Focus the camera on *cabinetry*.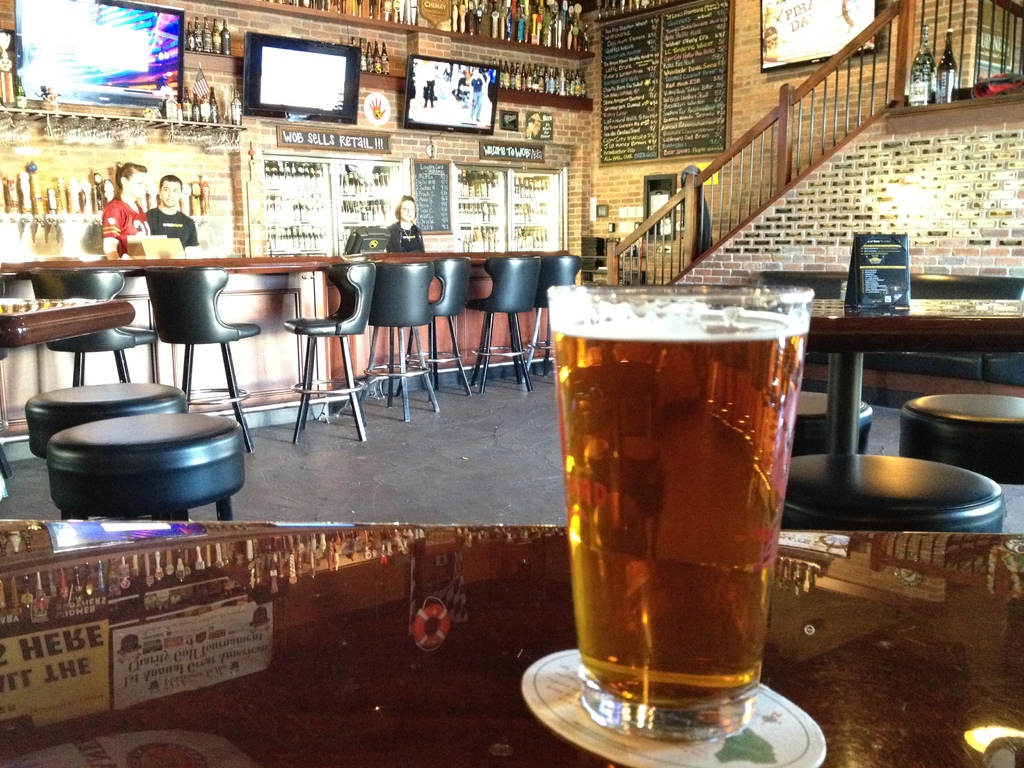
Focus region: [left=332, top=163, right=402, bottom=254].
